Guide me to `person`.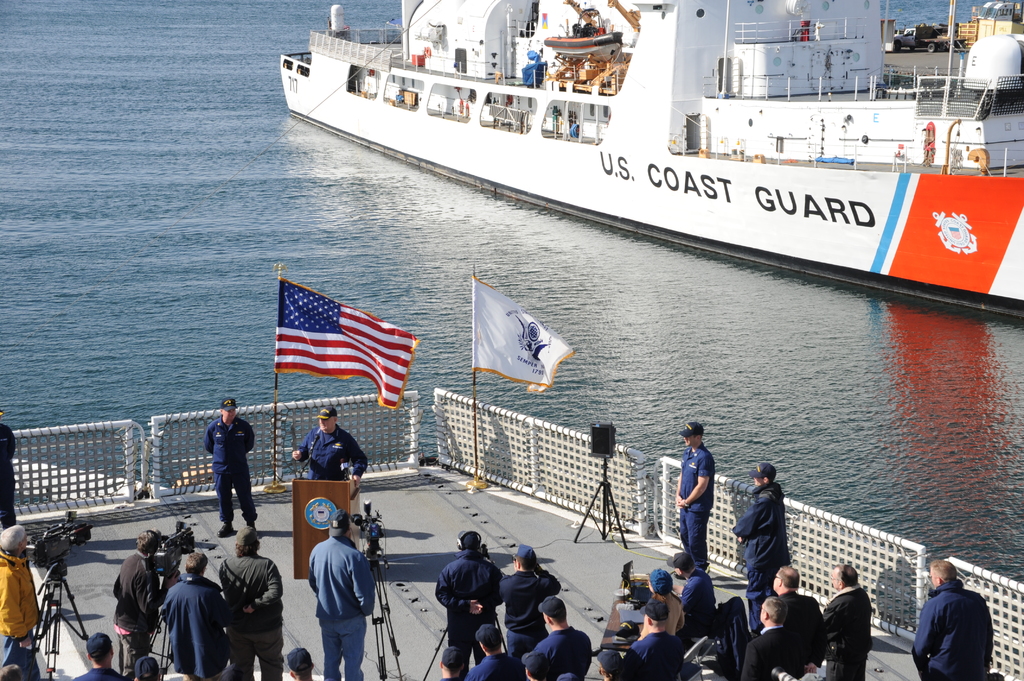
Guidance: [left=69, top=532, right=314, bottom=680].
